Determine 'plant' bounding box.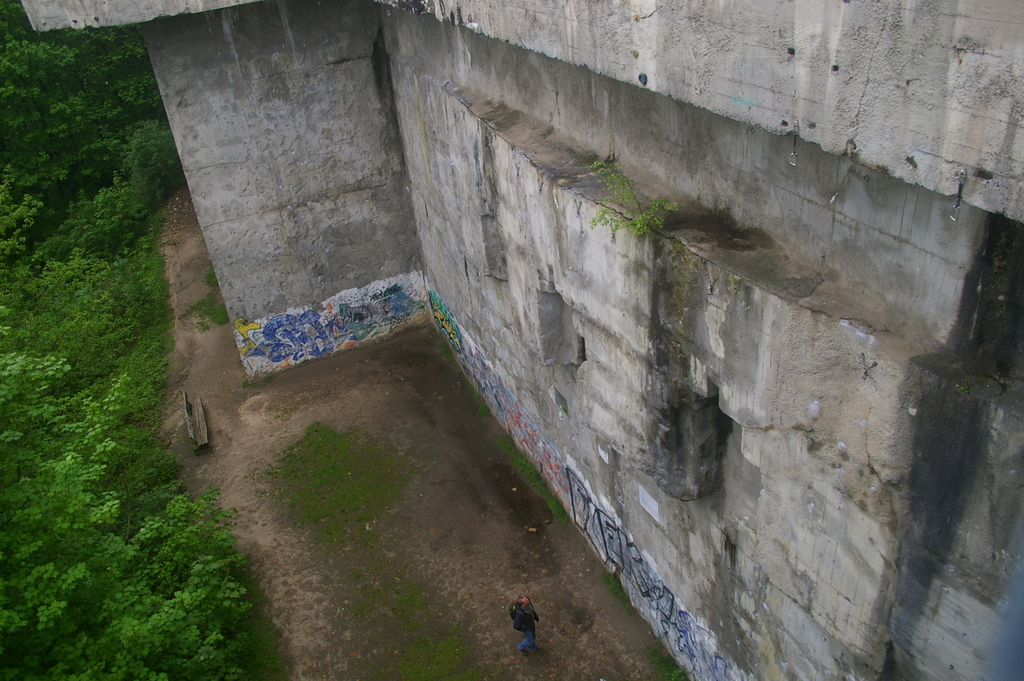
Determined: <bbox>587, 150, 678, 254</bbox>.
